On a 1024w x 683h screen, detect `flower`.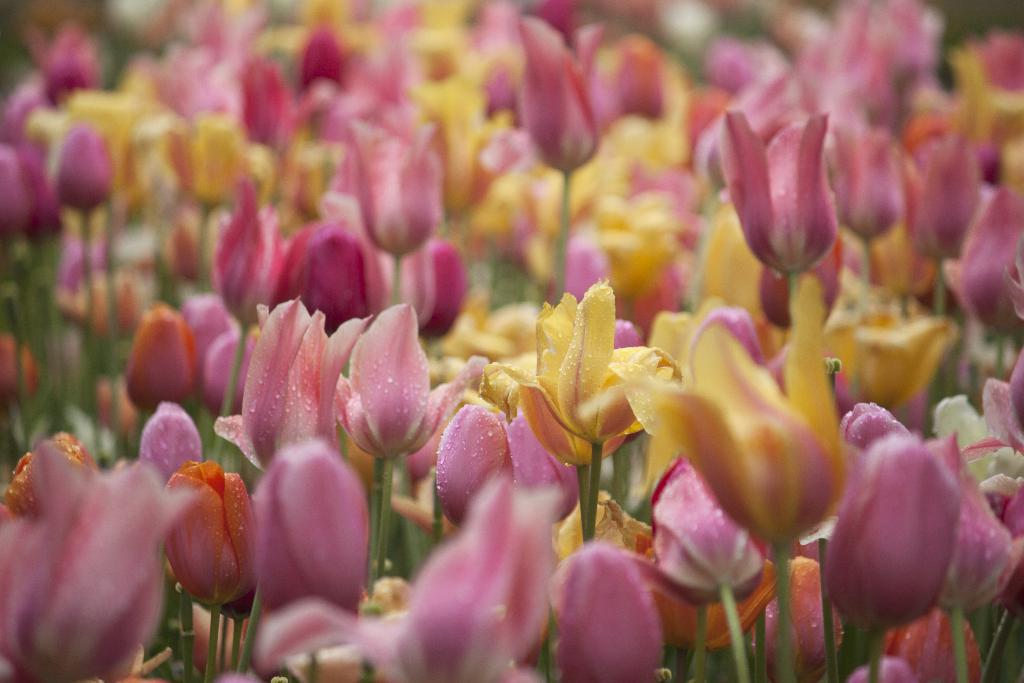
[212,181,268,319].
